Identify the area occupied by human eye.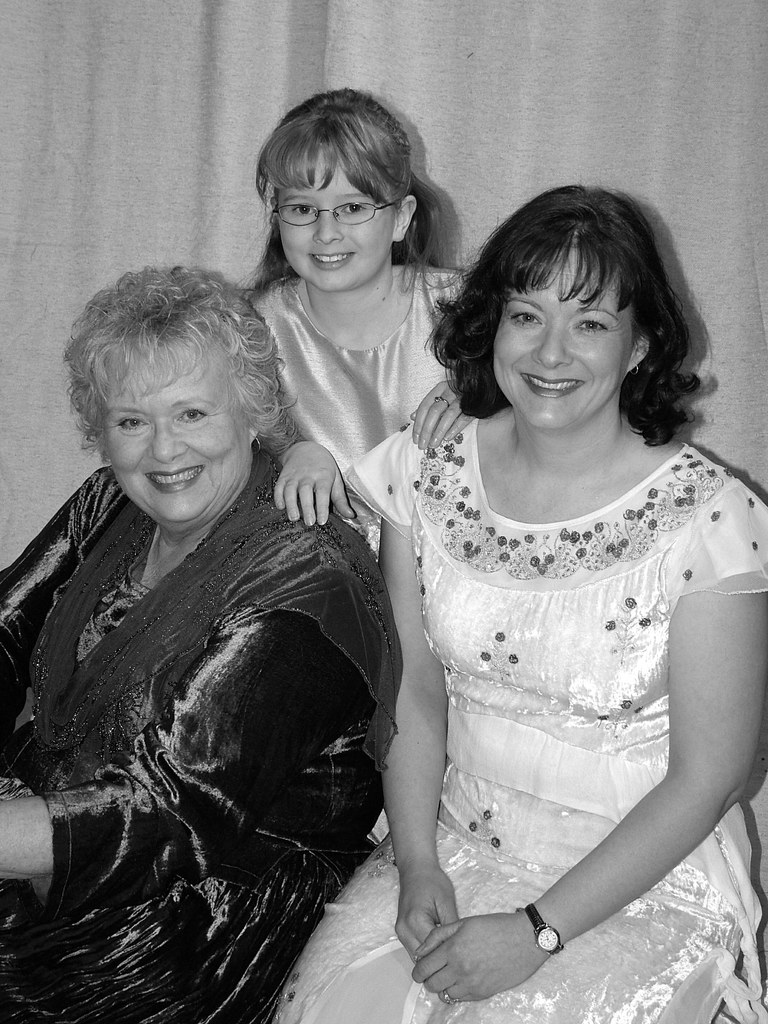
Area: (left=289, top=200, right=316, bottom=216).
